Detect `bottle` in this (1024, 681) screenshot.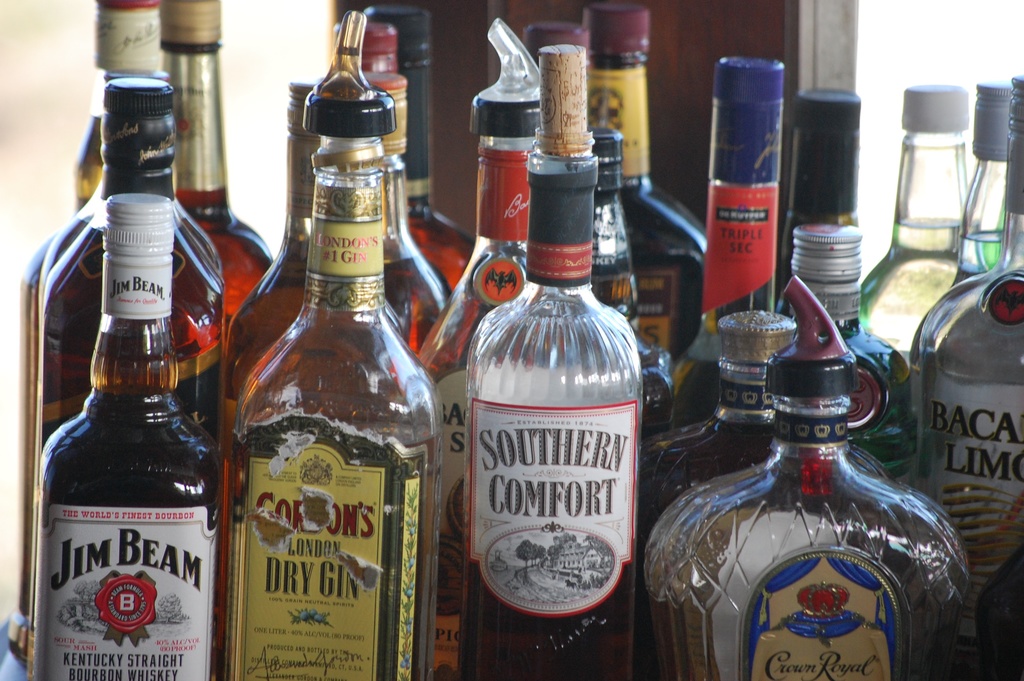
Detection: locate(234, 6, 438, 678).
